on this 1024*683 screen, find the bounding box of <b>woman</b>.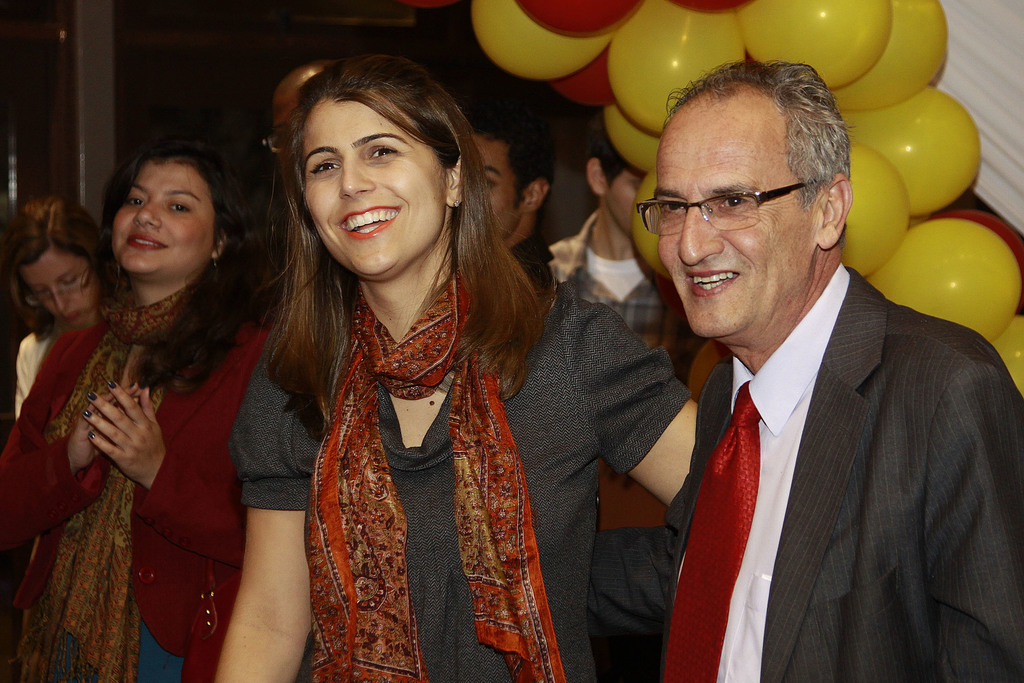
Bounding box: box(3, 138, 301, 682).
